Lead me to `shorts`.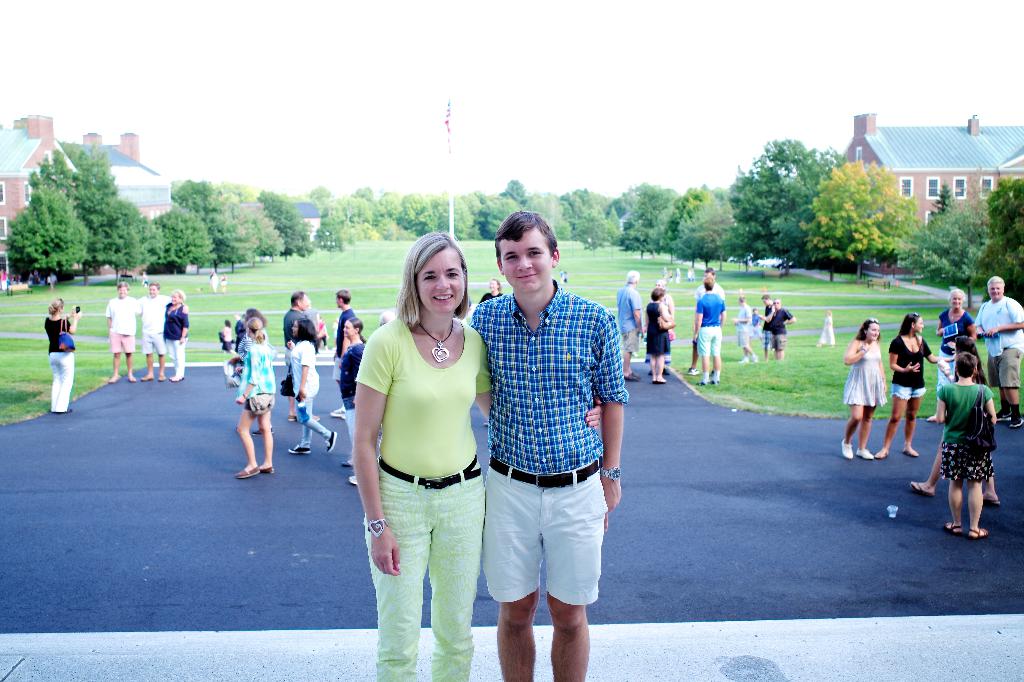
Lead to bbox=[938, 351, 956, 392].
